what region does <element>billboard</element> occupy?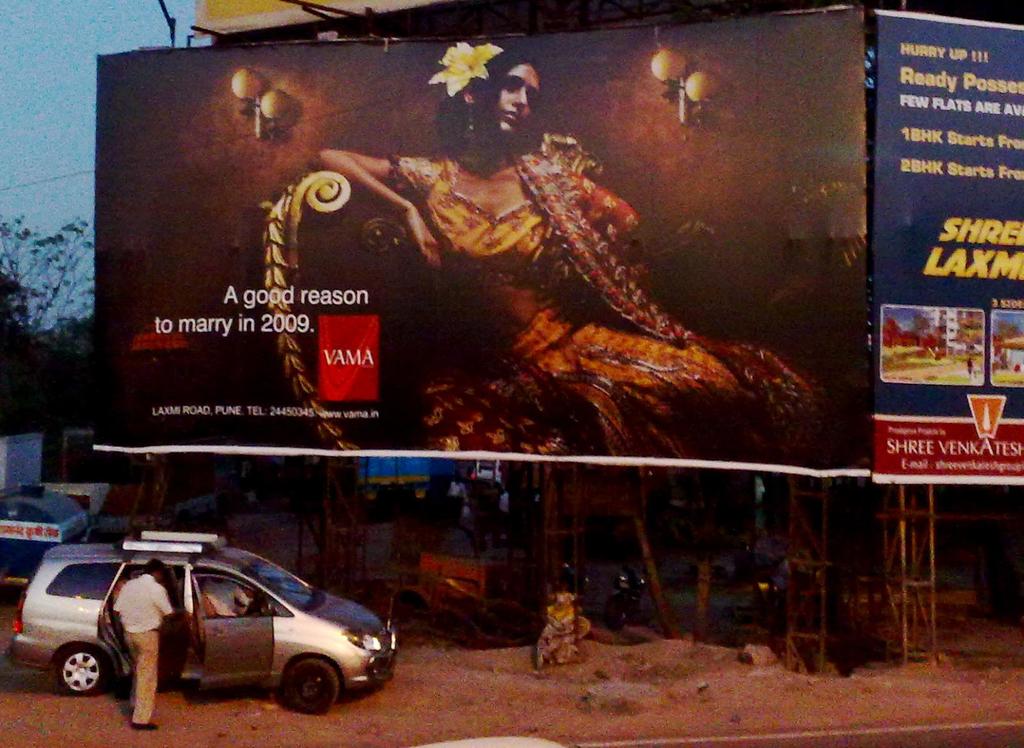
872:1:1023:479.
